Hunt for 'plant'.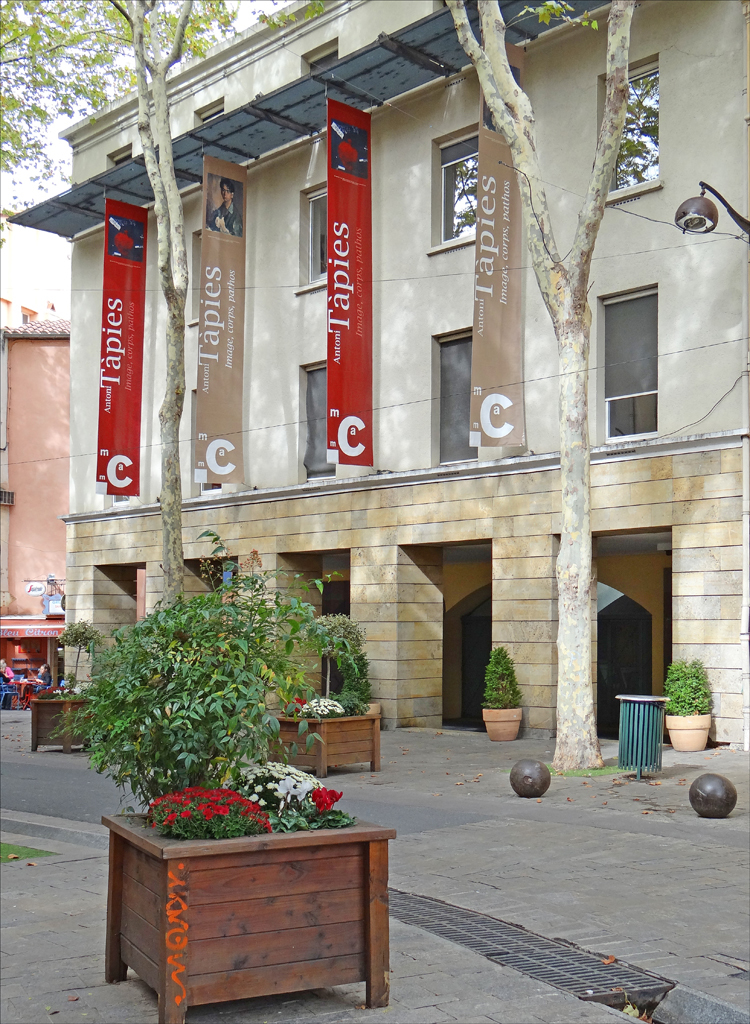
Hunted down at x1=293 y1=768 x2=349 y2=832.
